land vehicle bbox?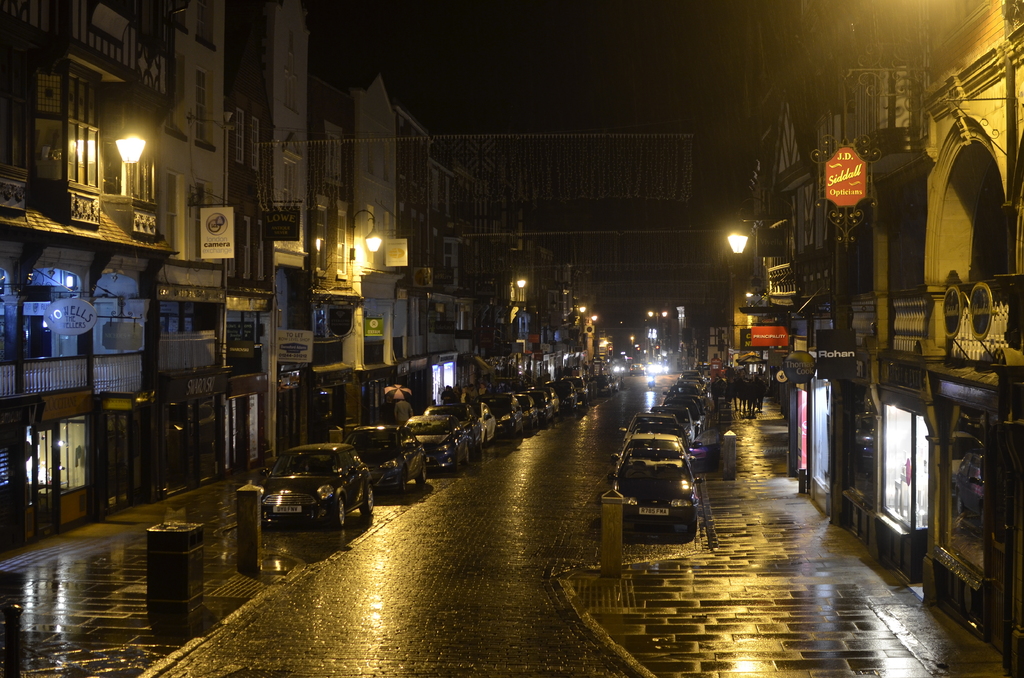
428 403 477 440
